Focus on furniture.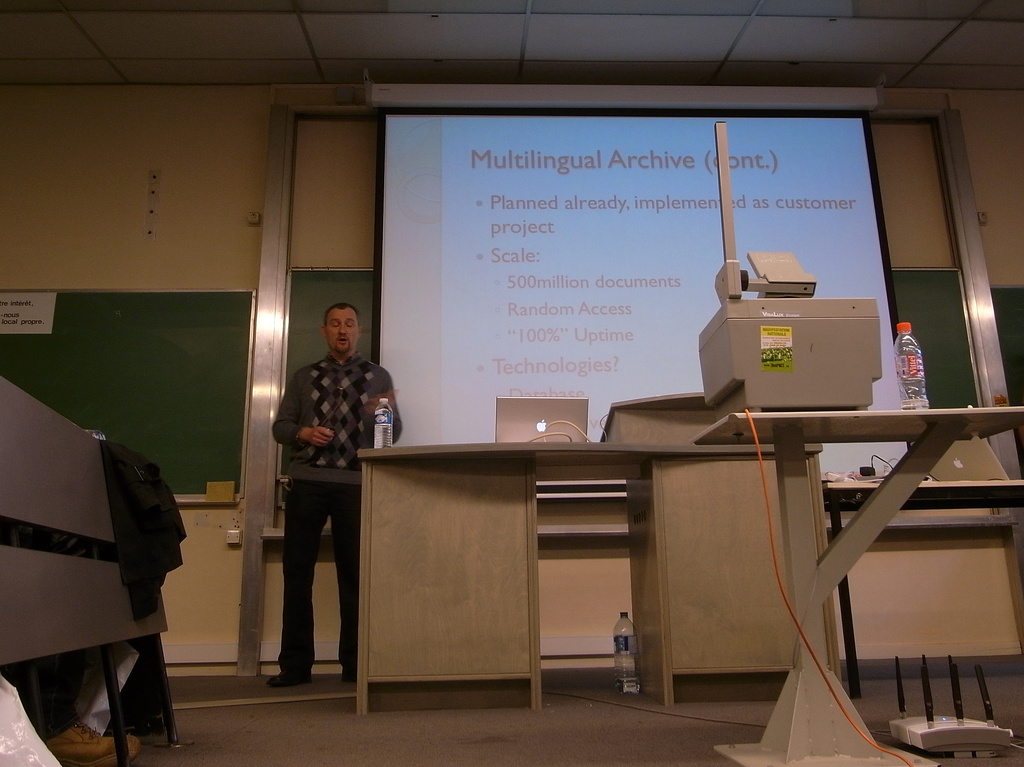
Focused at 0:376:178:766.
